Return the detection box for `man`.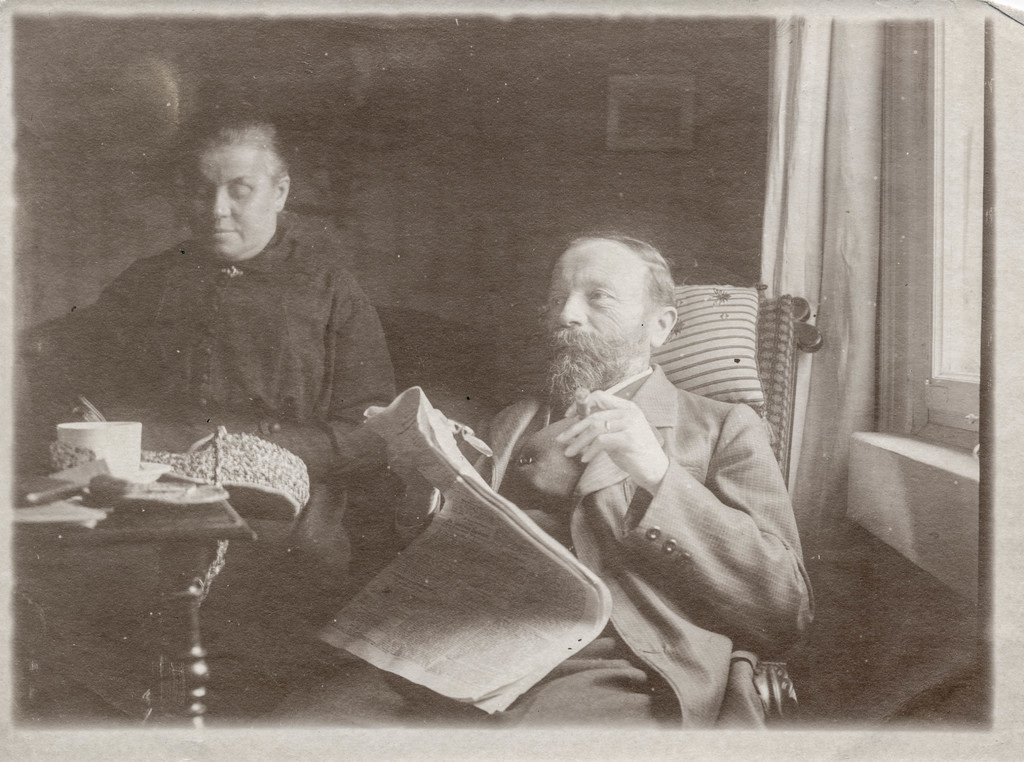
rect(83, 139, 420, 475).
